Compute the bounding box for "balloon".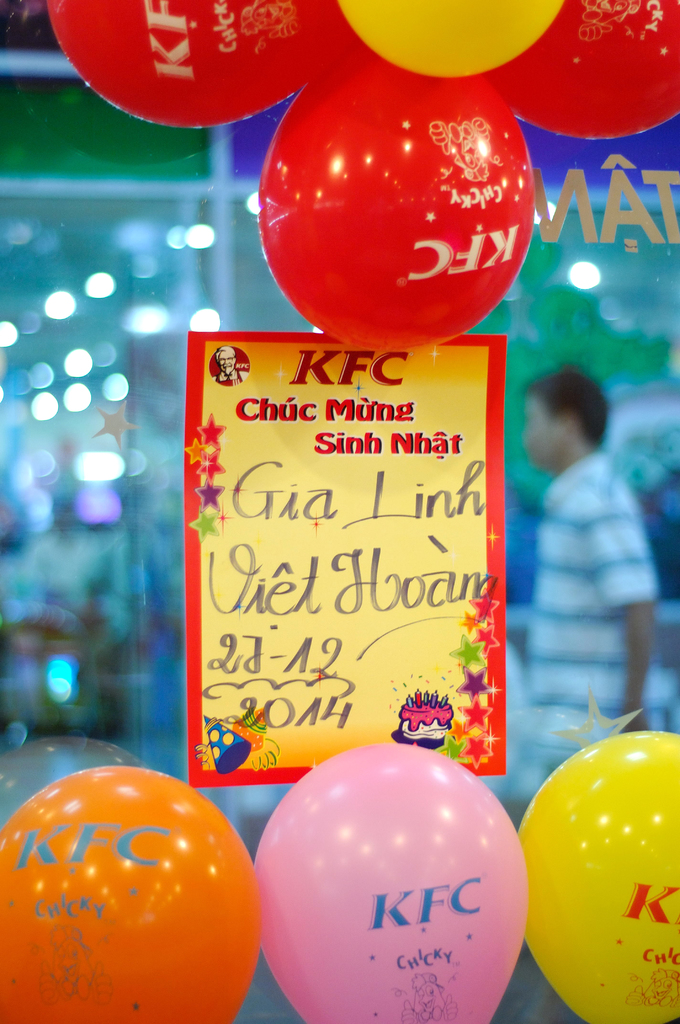
bbox=[42, 0, 350, 127].
